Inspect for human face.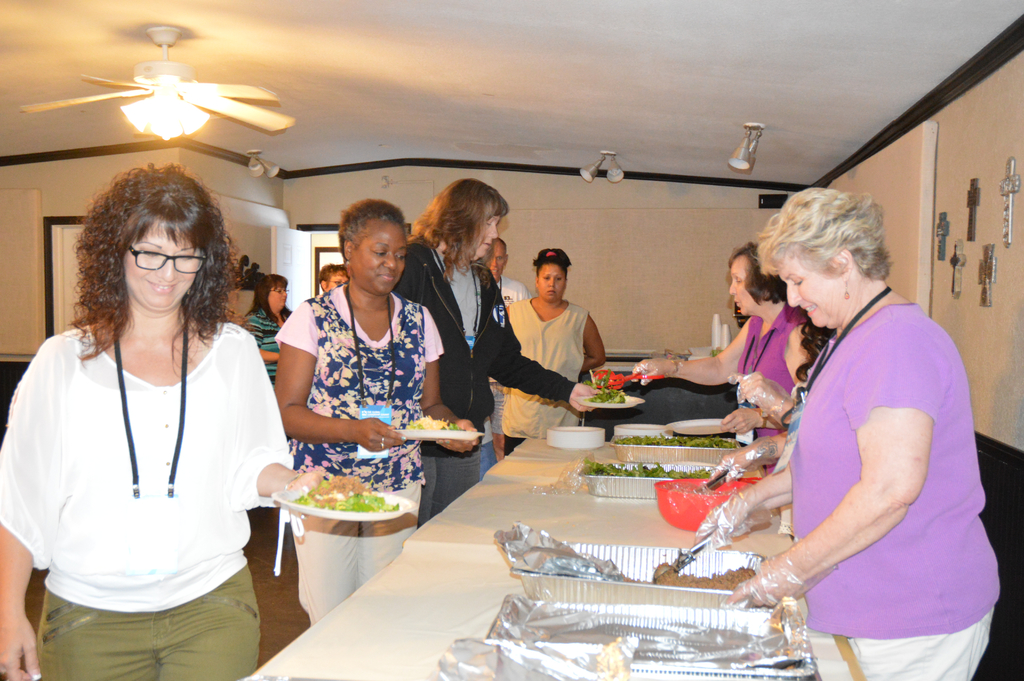
Inspection: <region>780, 267, 838, 327</region>.
